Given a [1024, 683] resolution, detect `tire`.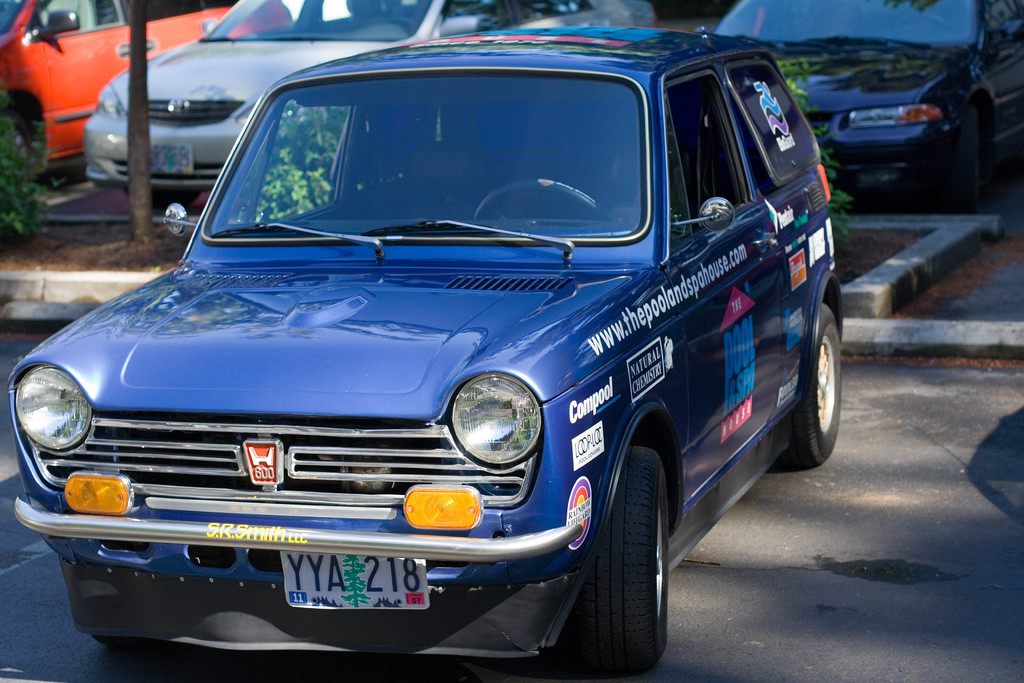
(left=126, top=187, right=201, bottom=208).
